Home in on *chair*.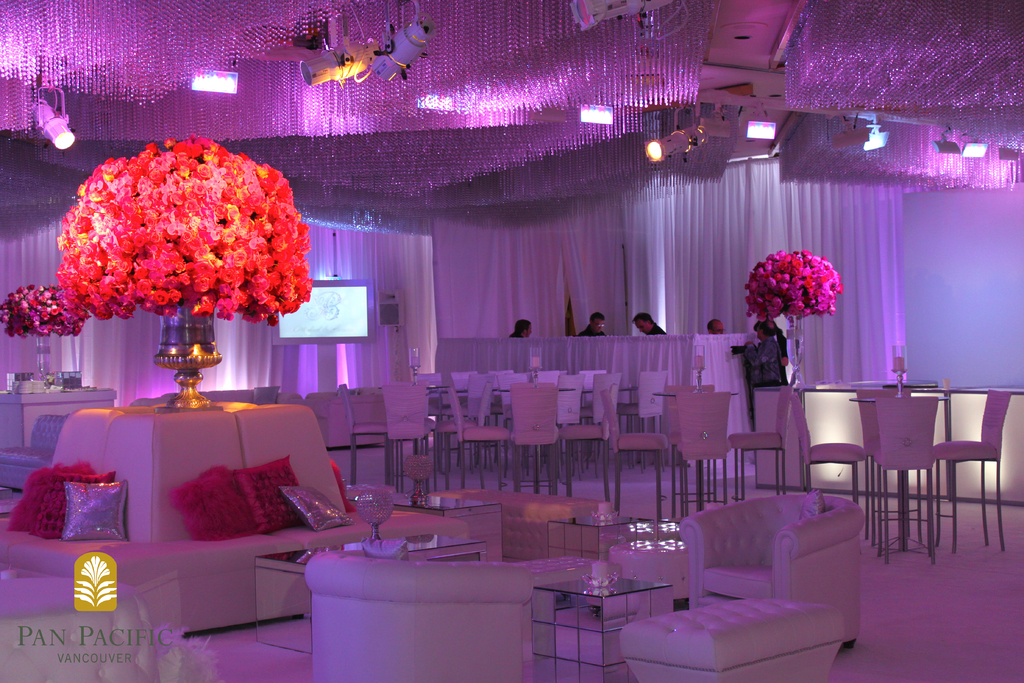
Homed in at {"left": 867, "top": 393, "right": 939, "bottom": 567}.
